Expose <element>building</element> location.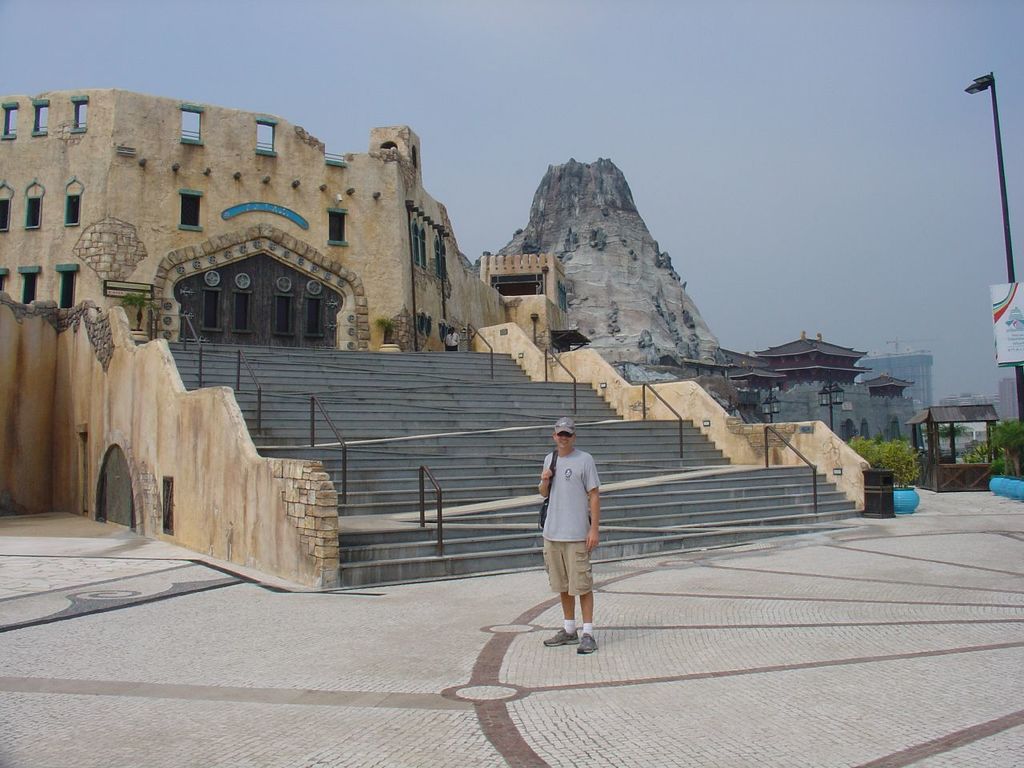
Exposed at 0 98 893 586.
